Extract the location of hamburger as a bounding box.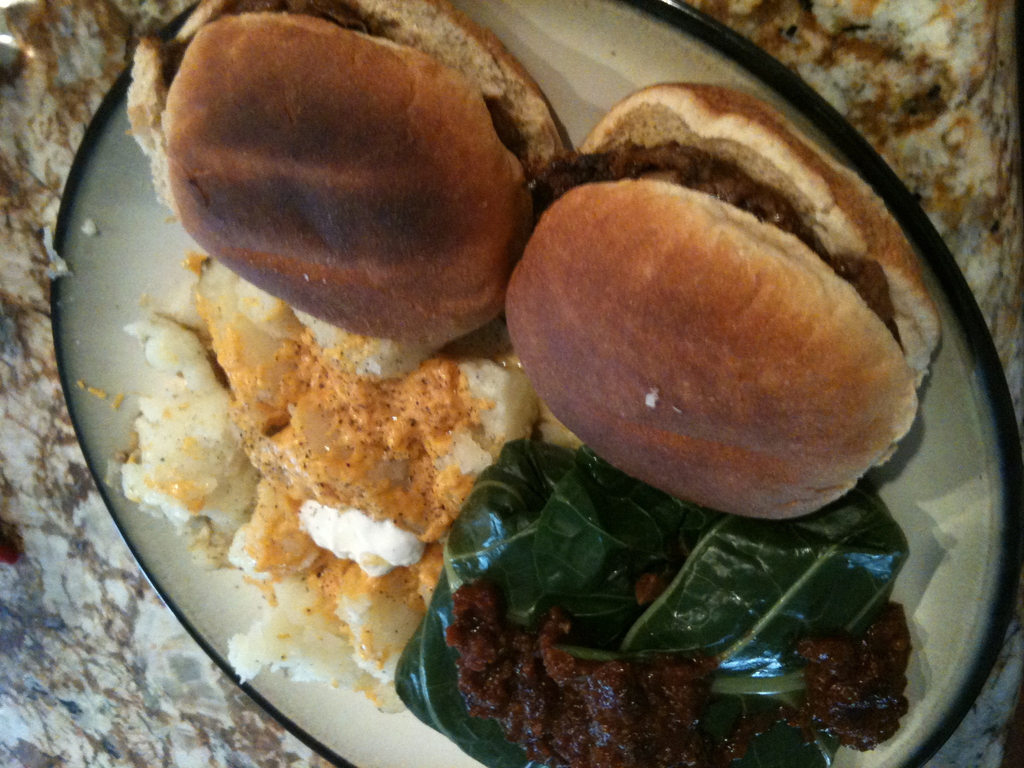
<region>125, 0, 580, 346</region>.
